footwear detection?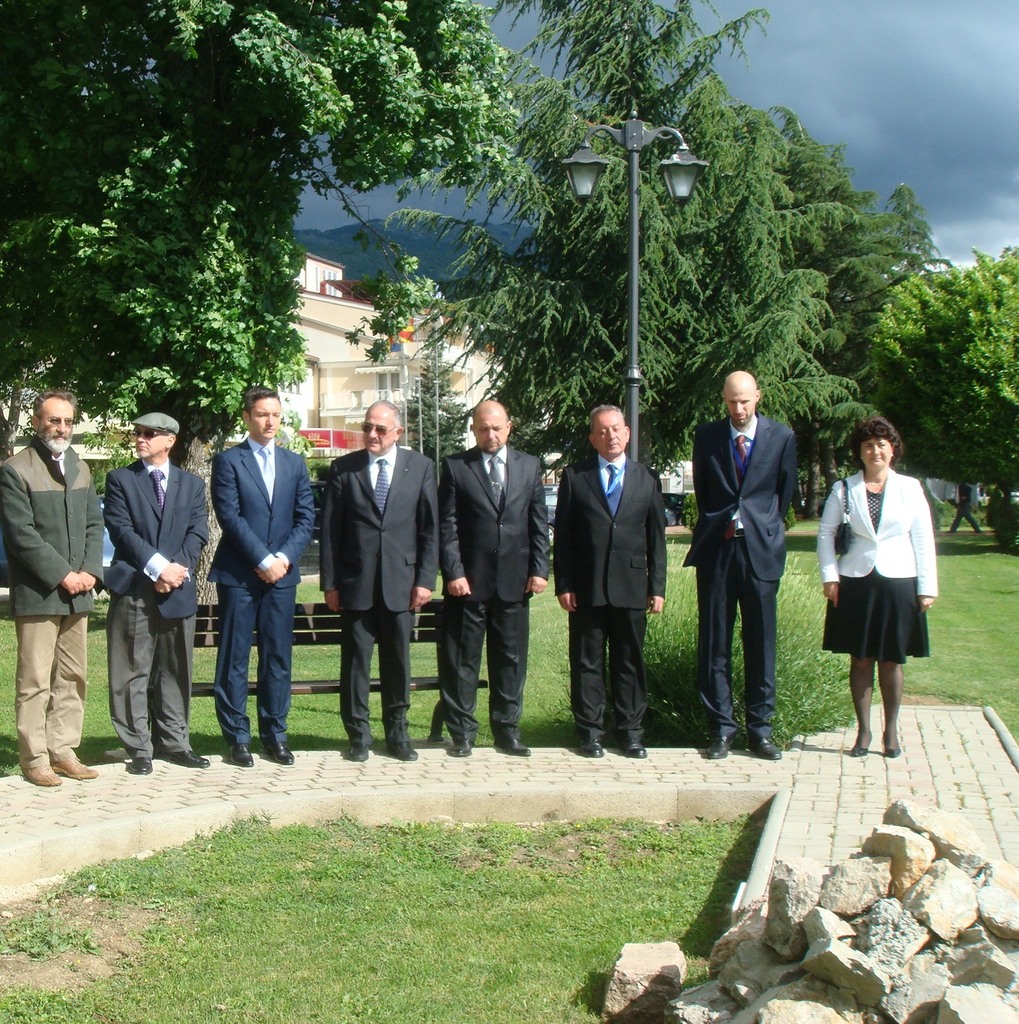
region(173, 747, 214, 769)
